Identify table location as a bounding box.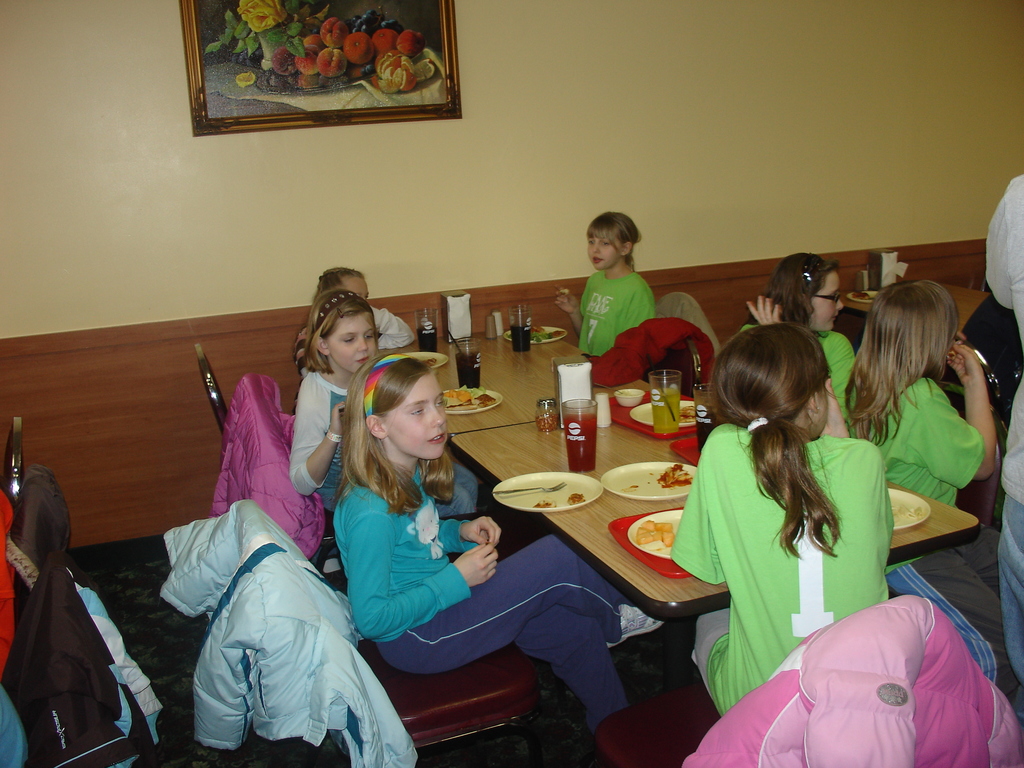
[372, 330, 661, 436].
